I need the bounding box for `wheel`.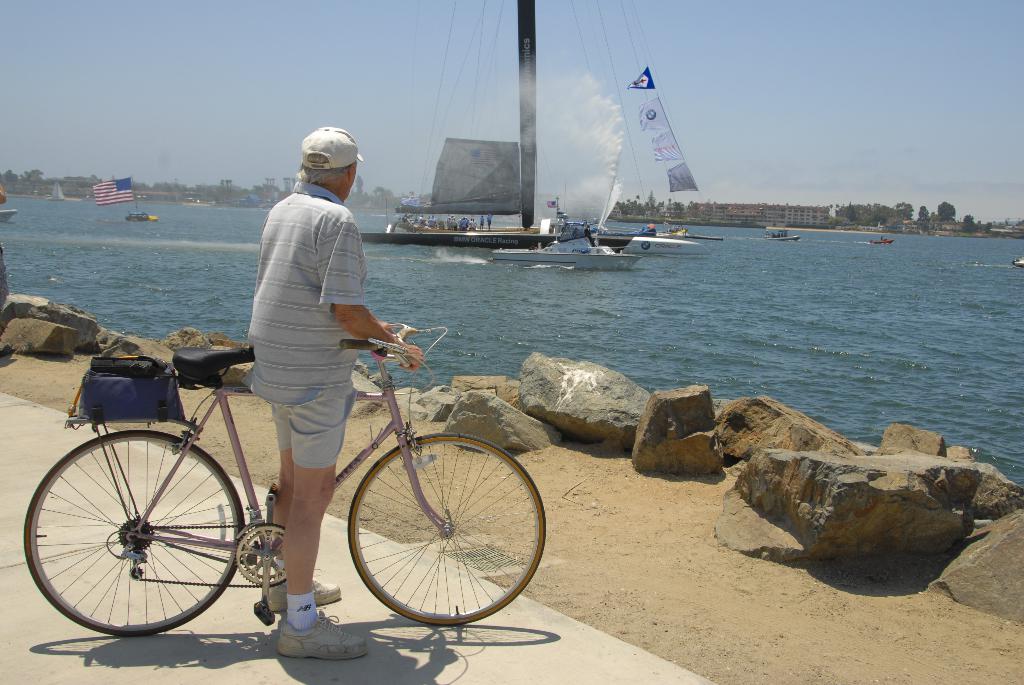
Here it is: [236,517,289,588].
